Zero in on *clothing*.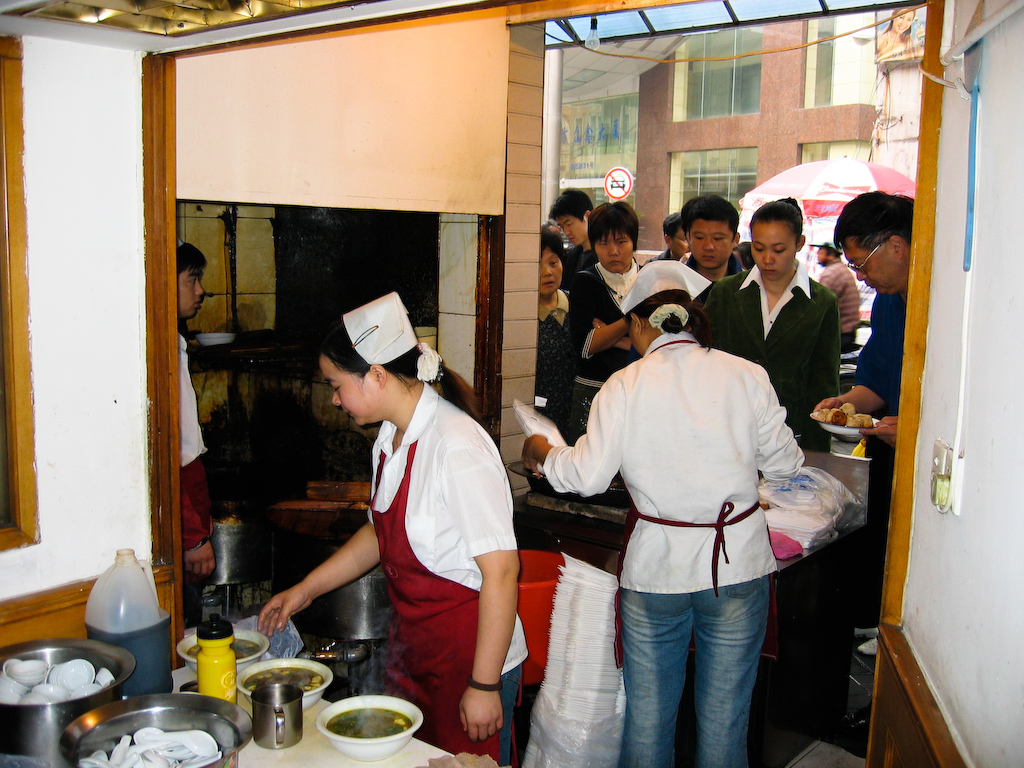
Zeroed in: <bbox>548, 323, 809, 767</bbox>.
